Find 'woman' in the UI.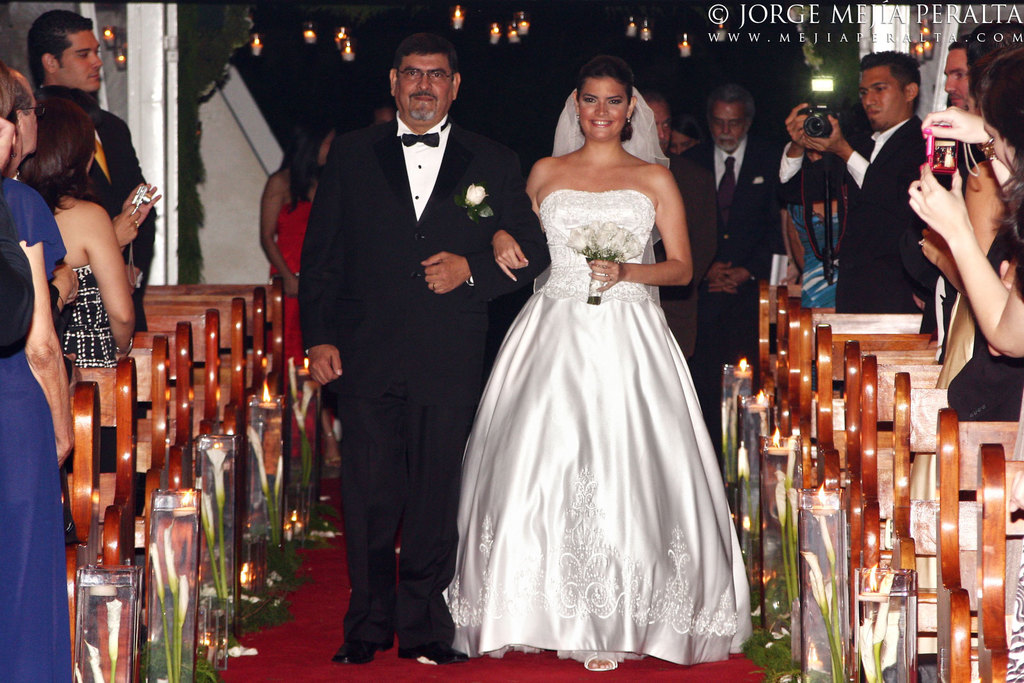
UI element at (x1=920, y1=22, x2=1023, y2=388).
